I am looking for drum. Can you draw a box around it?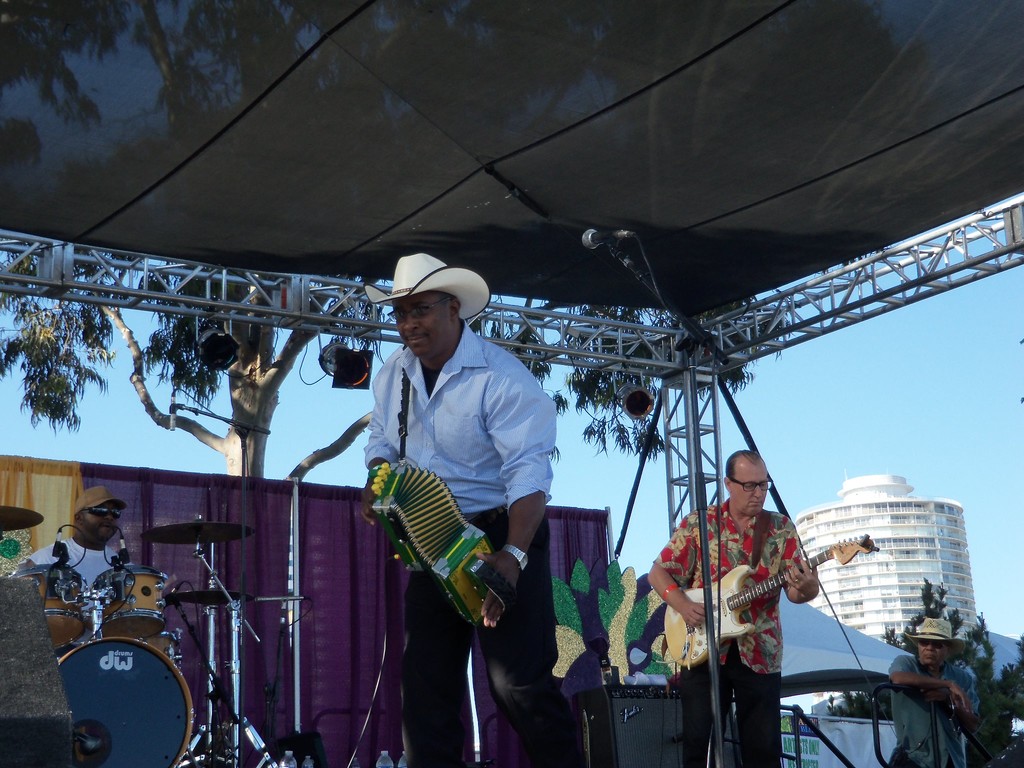
Sure, the bounding box is <bbox>36, 636, 189, 767</bbox>.
